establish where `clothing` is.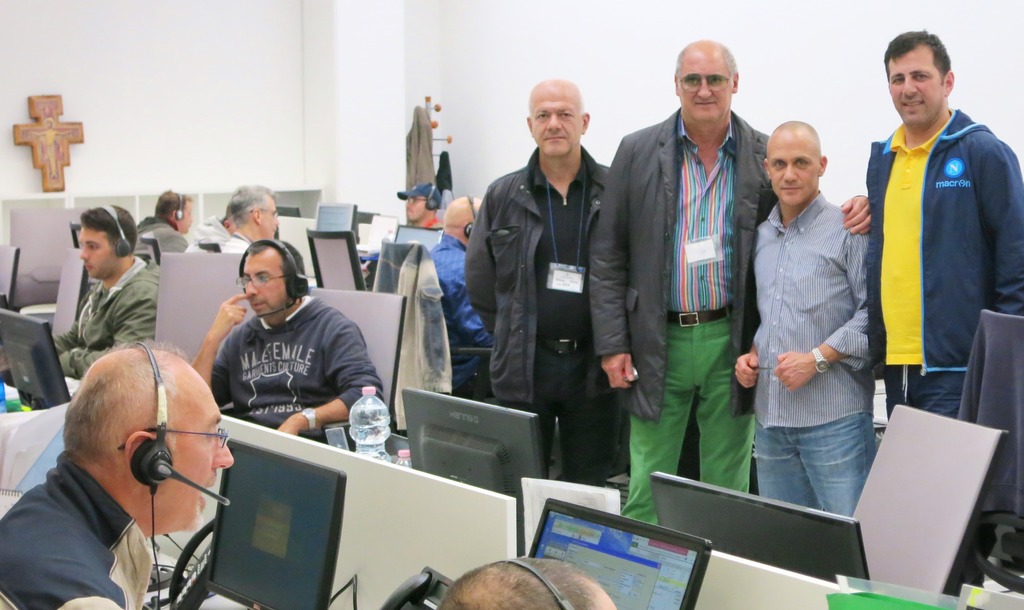
Established at {"x1": 460, "y1": 146, "x2": 611, "y2": 487}.
